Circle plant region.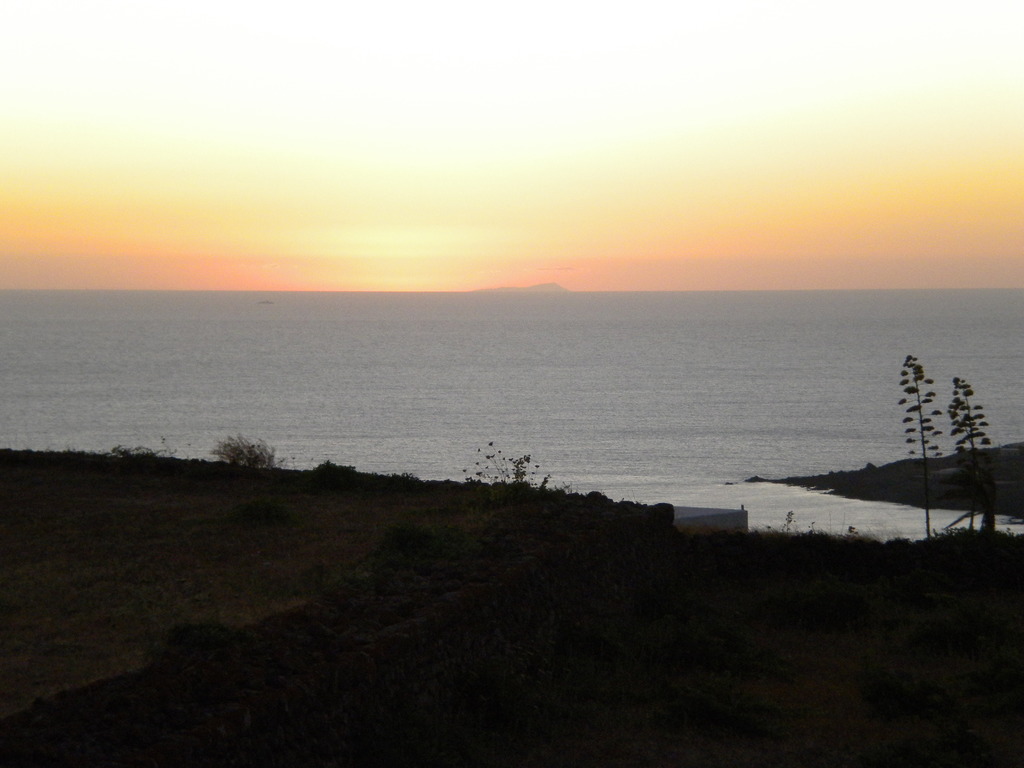
Region: detection(941, 369, 996, 537).
